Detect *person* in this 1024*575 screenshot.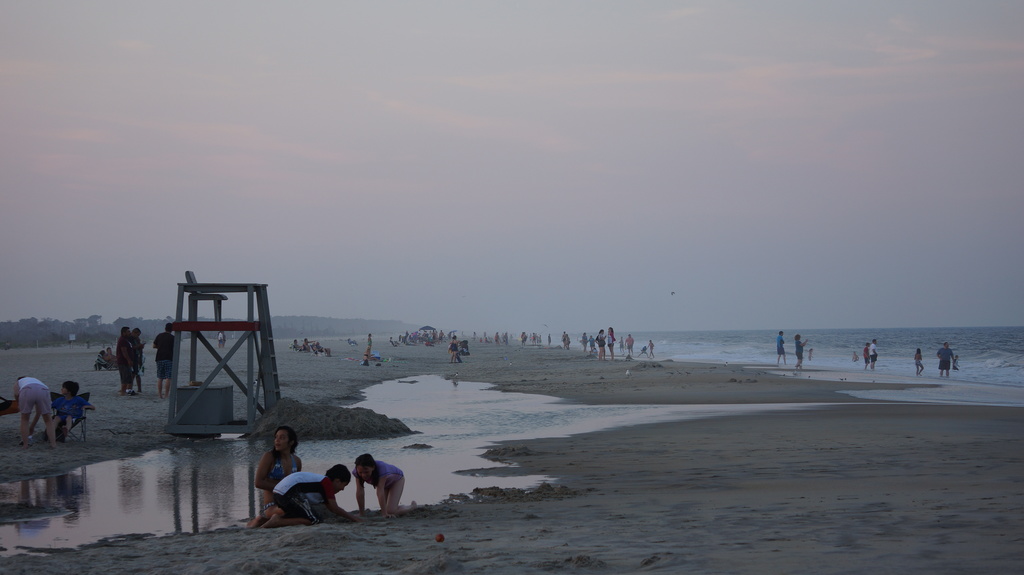
Detection: [43,380,97,442].
